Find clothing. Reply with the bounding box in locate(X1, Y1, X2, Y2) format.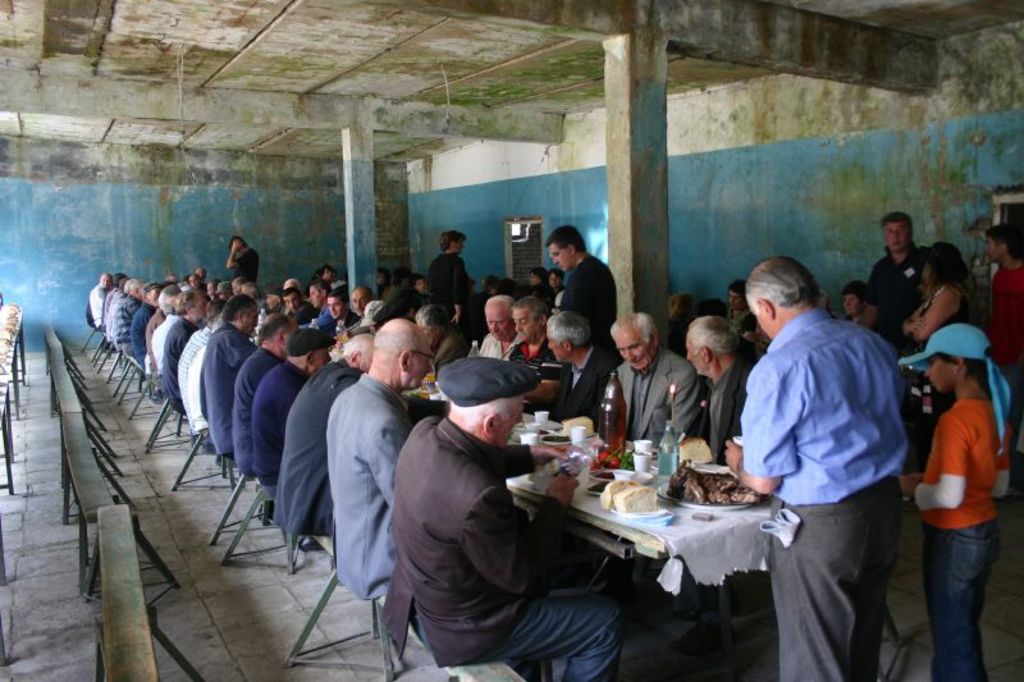
locate(428, 244, 476, 325).
